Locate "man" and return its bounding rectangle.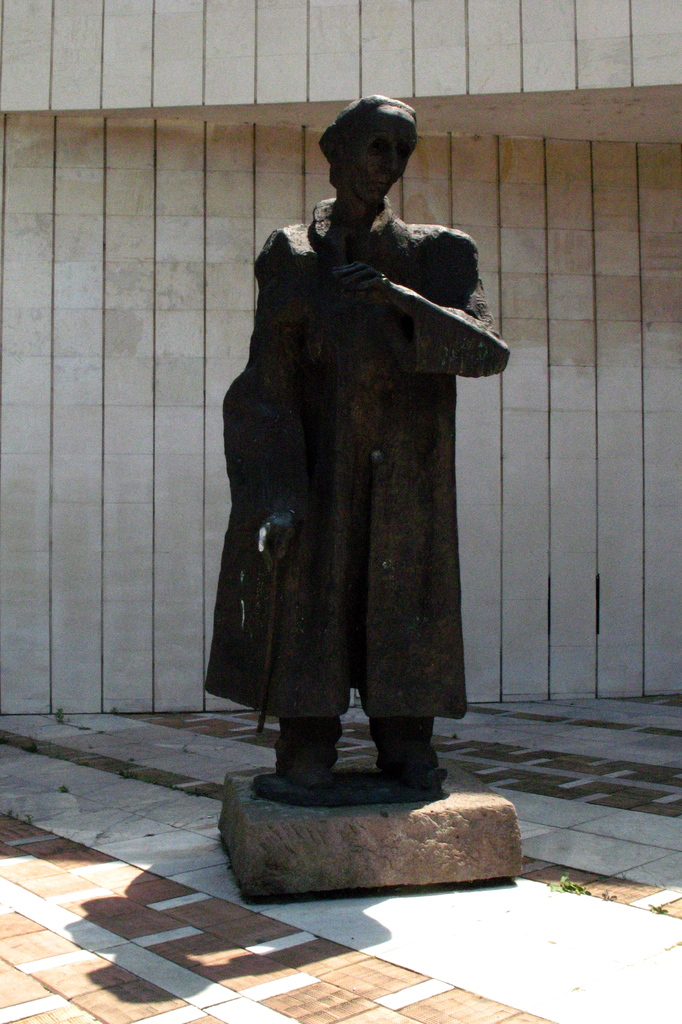
{"x1": 203, "y1": 95, "x2": 488, "y2": 860}.
